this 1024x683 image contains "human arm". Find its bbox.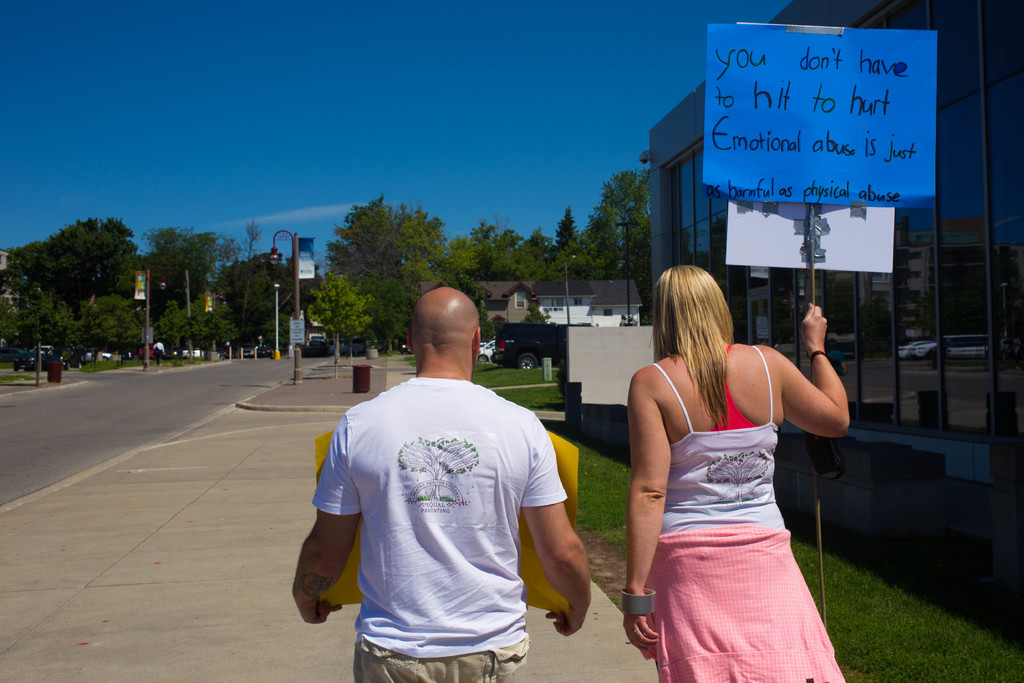
520,407,592,639.
